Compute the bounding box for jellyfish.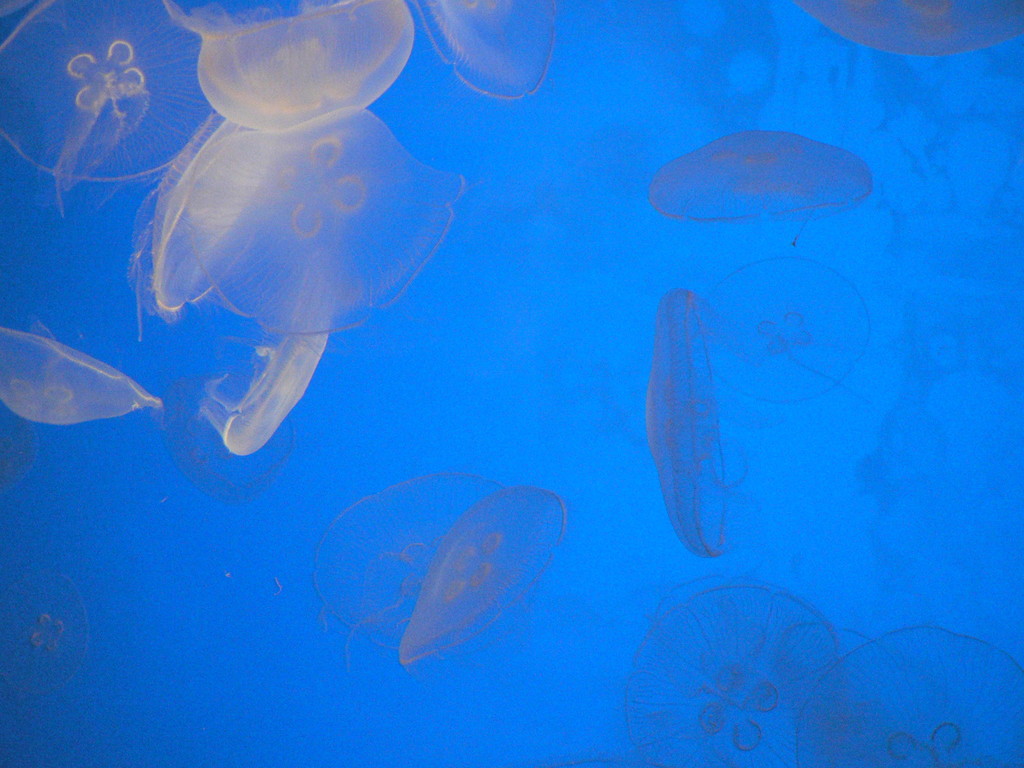
[left=641, top=288, right=753, bottom=558].
